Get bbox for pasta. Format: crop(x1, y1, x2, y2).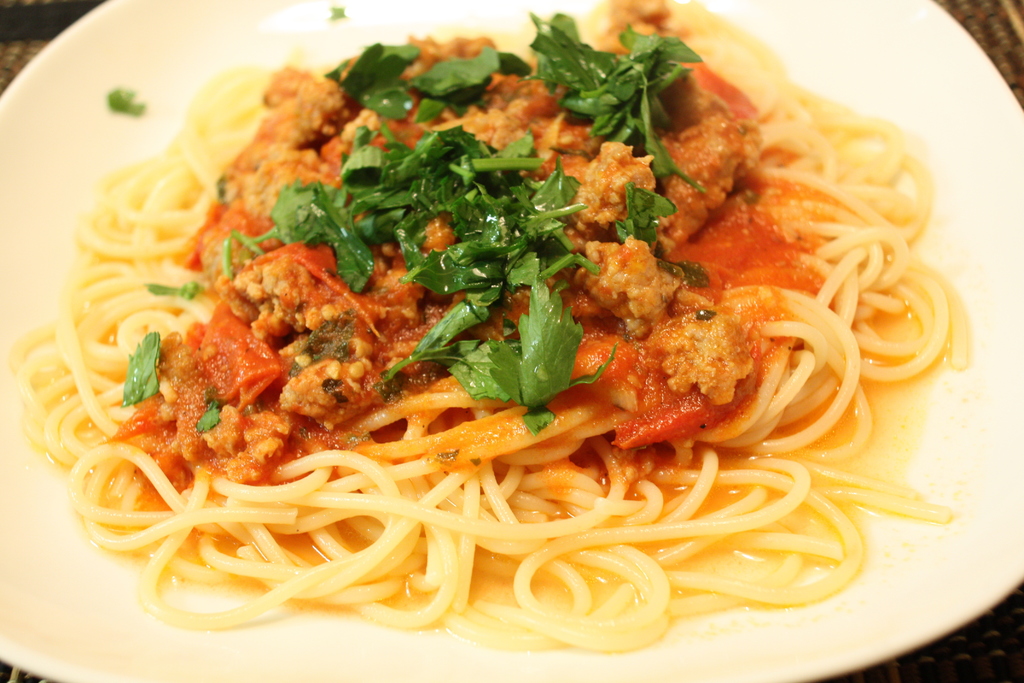
crop(0, 4, 978, 653).
